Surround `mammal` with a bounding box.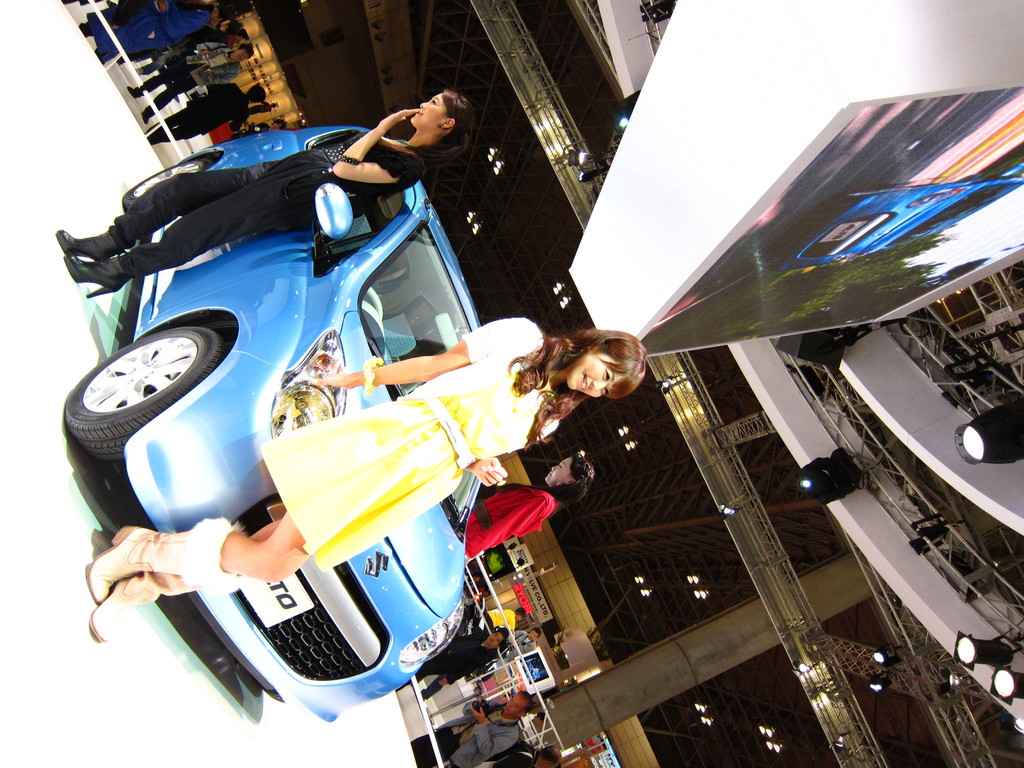
[403, 632, 502, 705].
